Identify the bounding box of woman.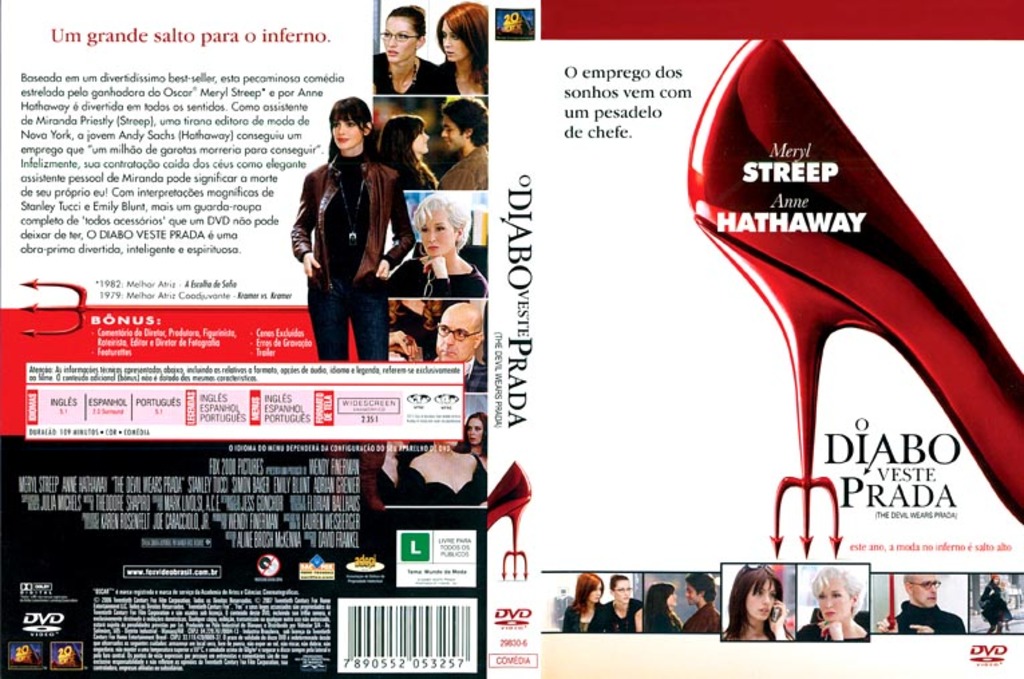
x1=977 y1=575 x2=1015 y2=635.
